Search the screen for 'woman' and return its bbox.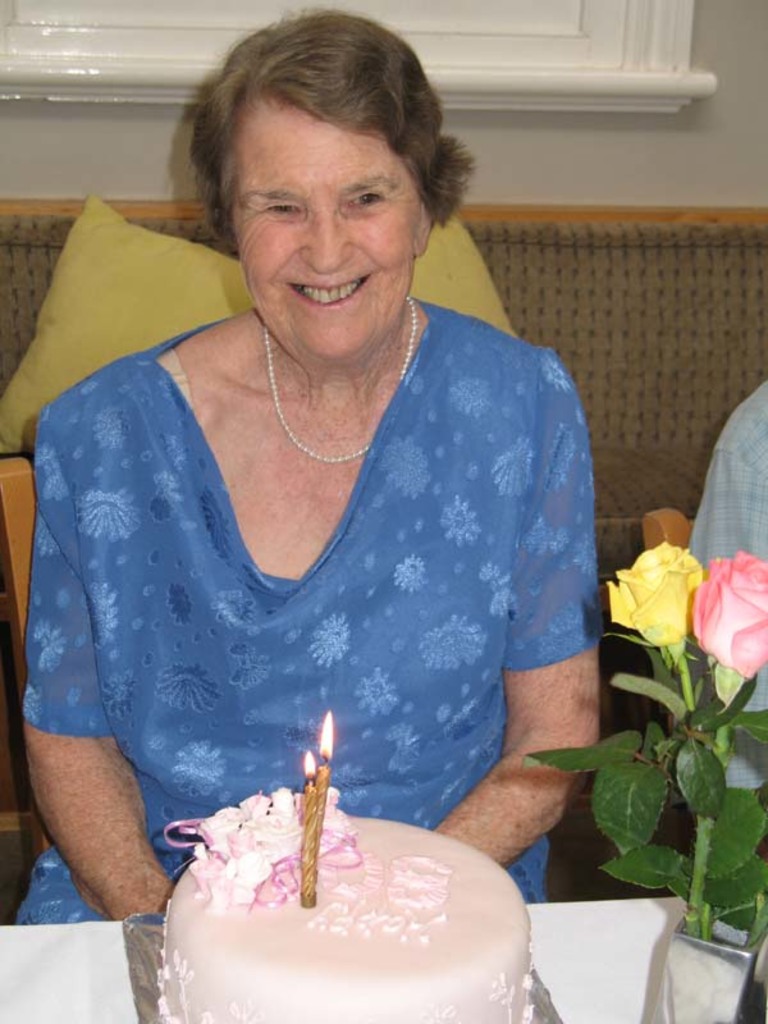
Found: bbox=(44, 22, 639, 966).
